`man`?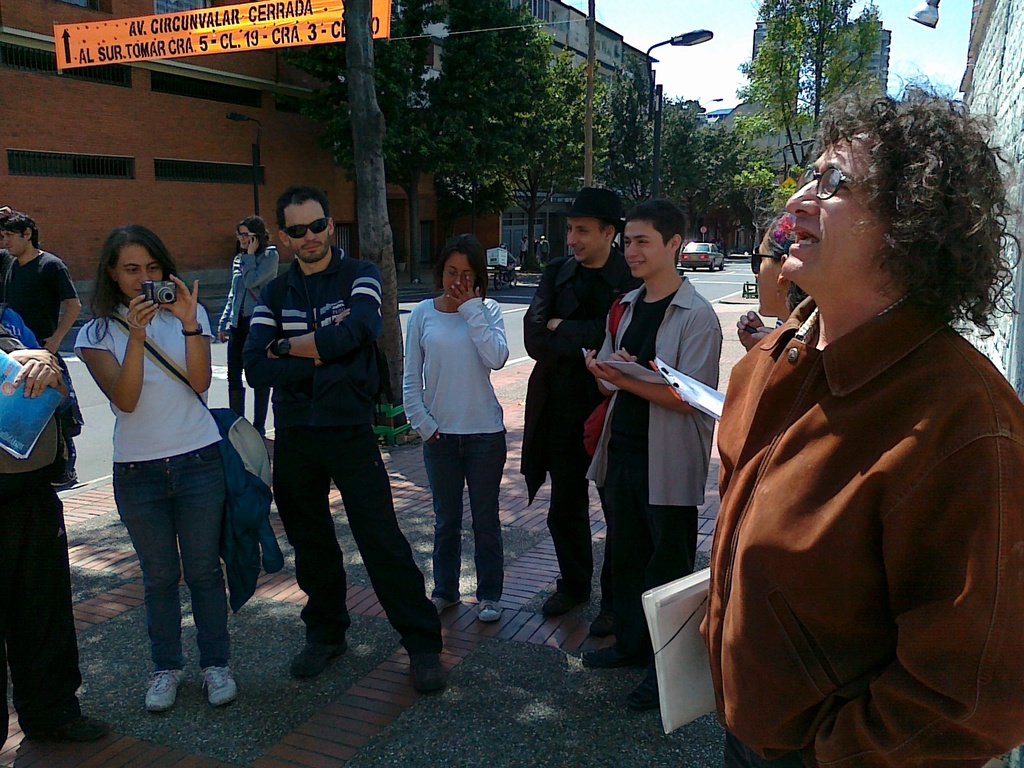
{"left": 689, "top": 68, "right": 1023, "bottom": 767}
